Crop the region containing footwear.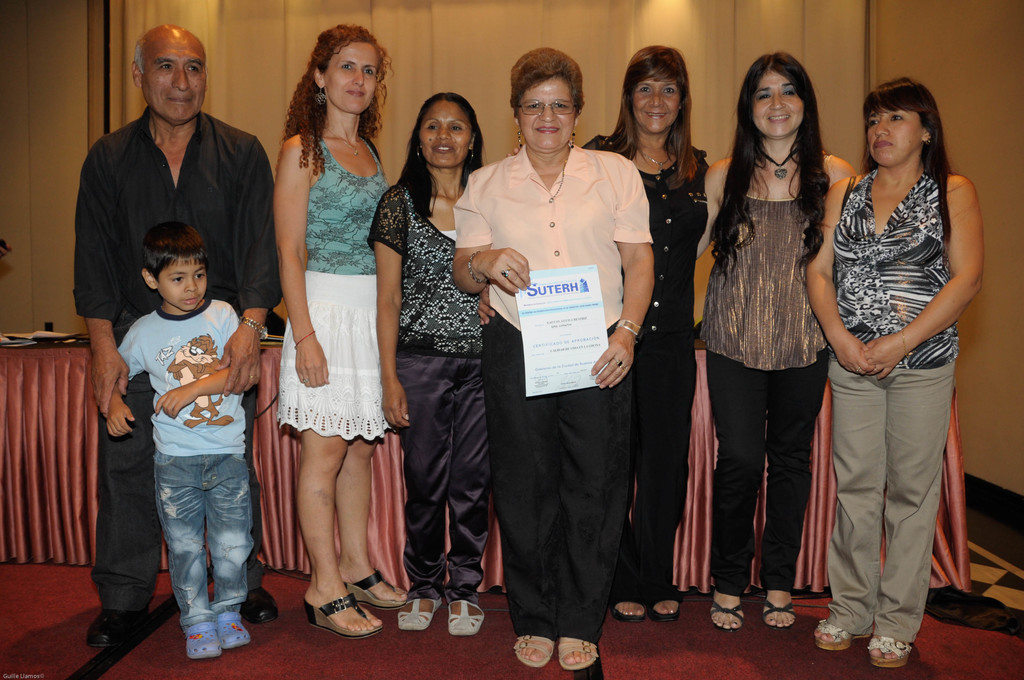
Crop region: (left=87, top=607, right=147, bottom=649).
